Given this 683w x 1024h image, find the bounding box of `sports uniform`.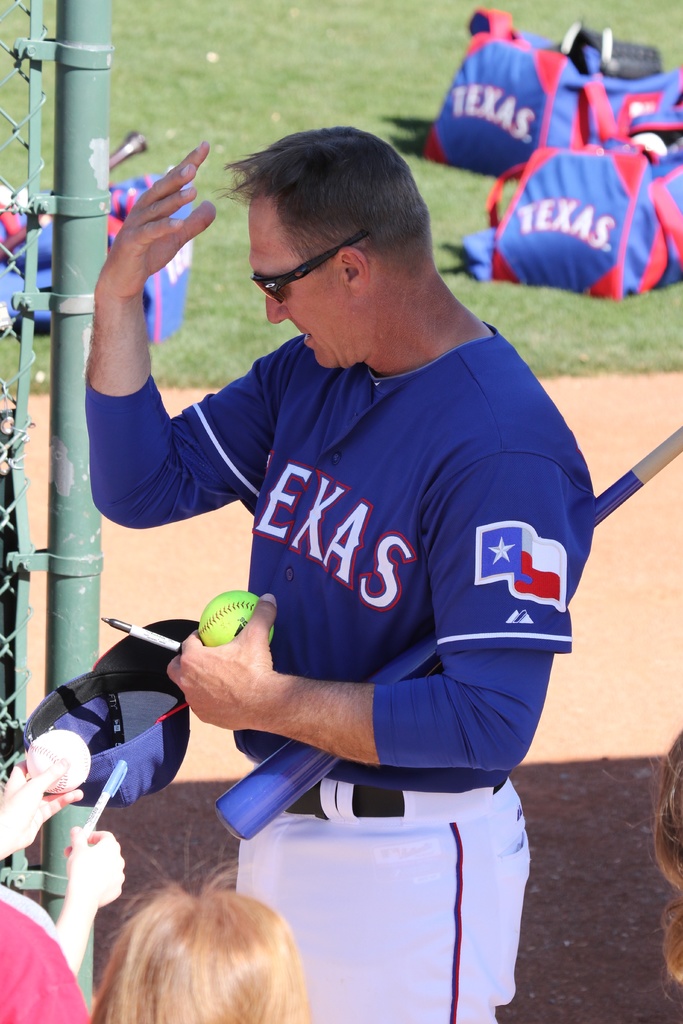
l=83, t=328, r=600, b=1023.
